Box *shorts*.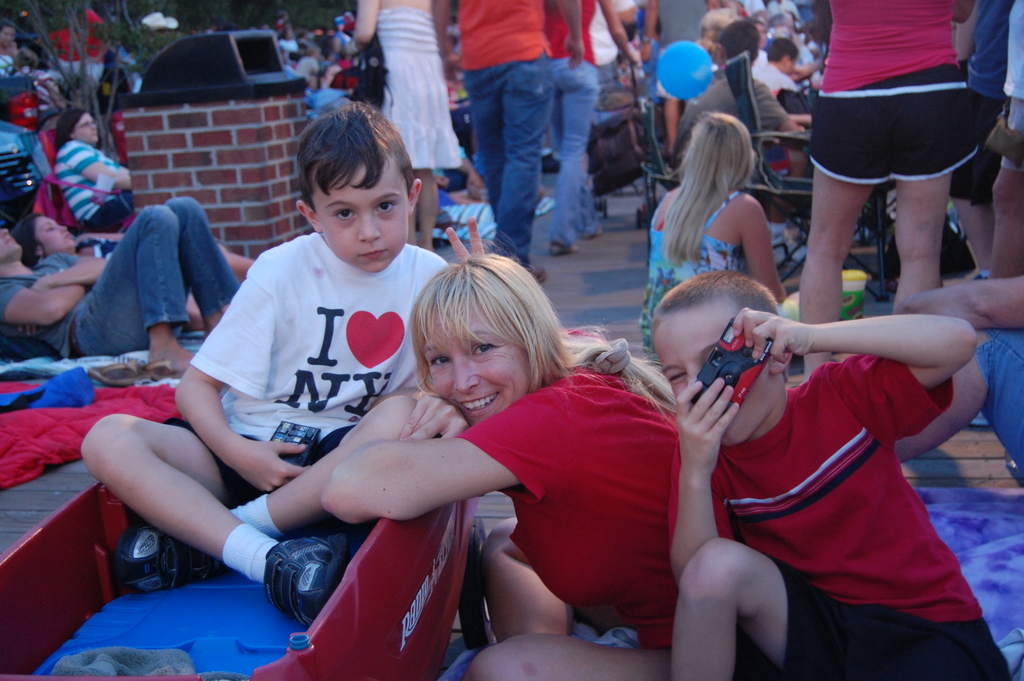
[972, 327, 1023, 492].
